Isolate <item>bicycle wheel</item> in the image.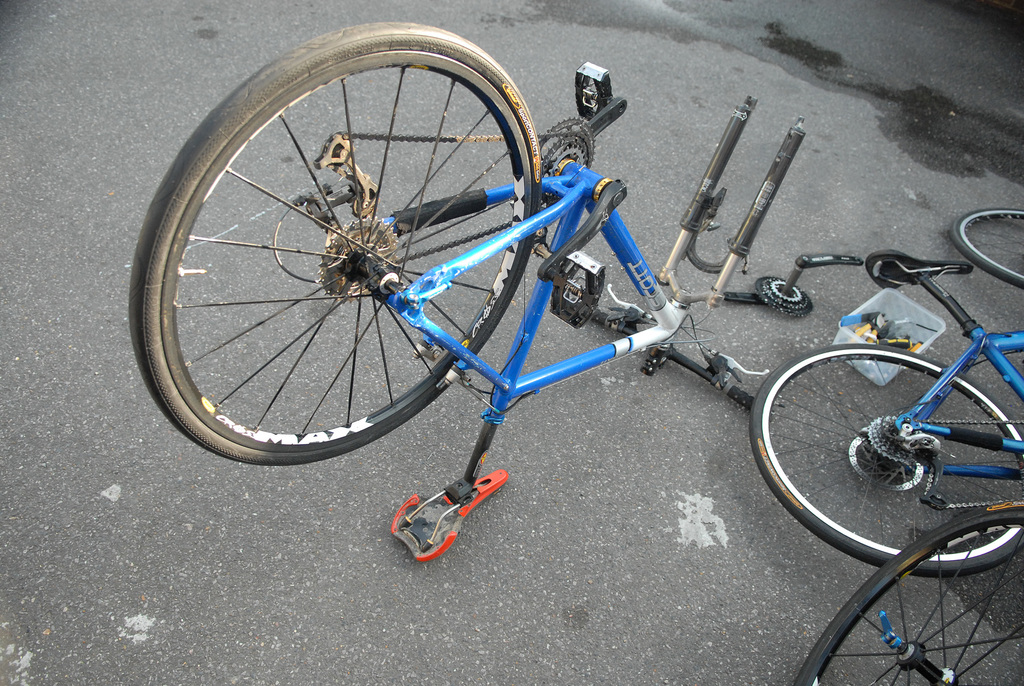
Isolated region: [x1=793, y1=495, x2=1023, y2=685].
